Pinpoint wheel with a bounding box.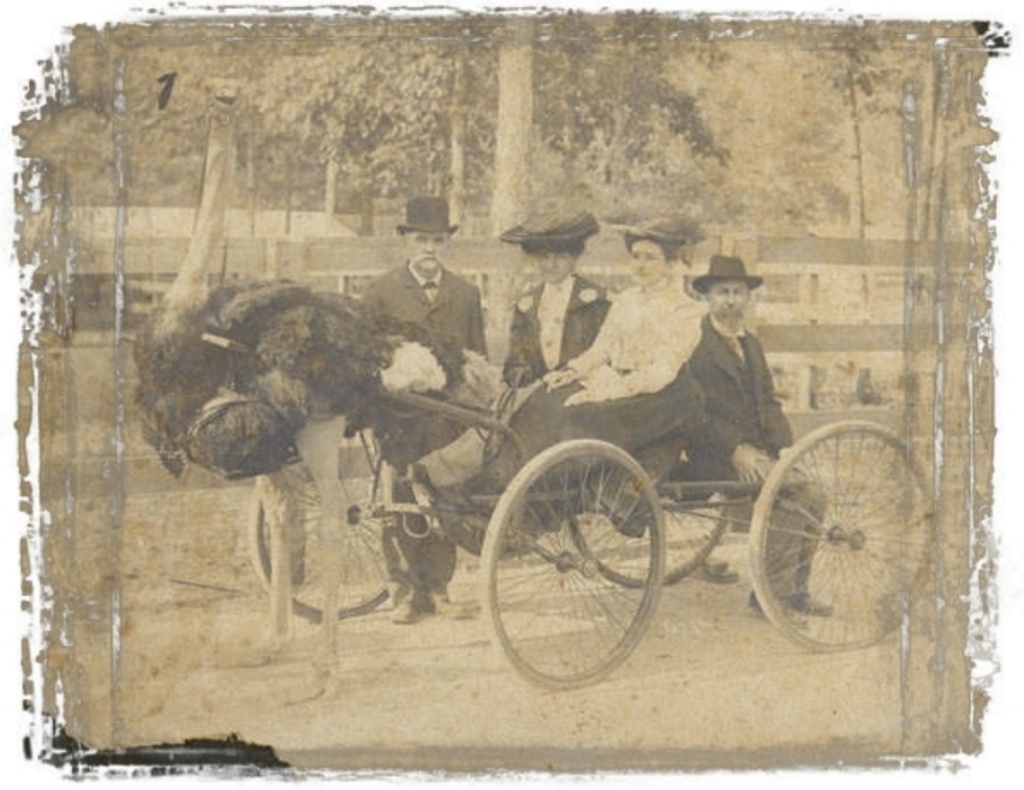
249,421,409,622.
